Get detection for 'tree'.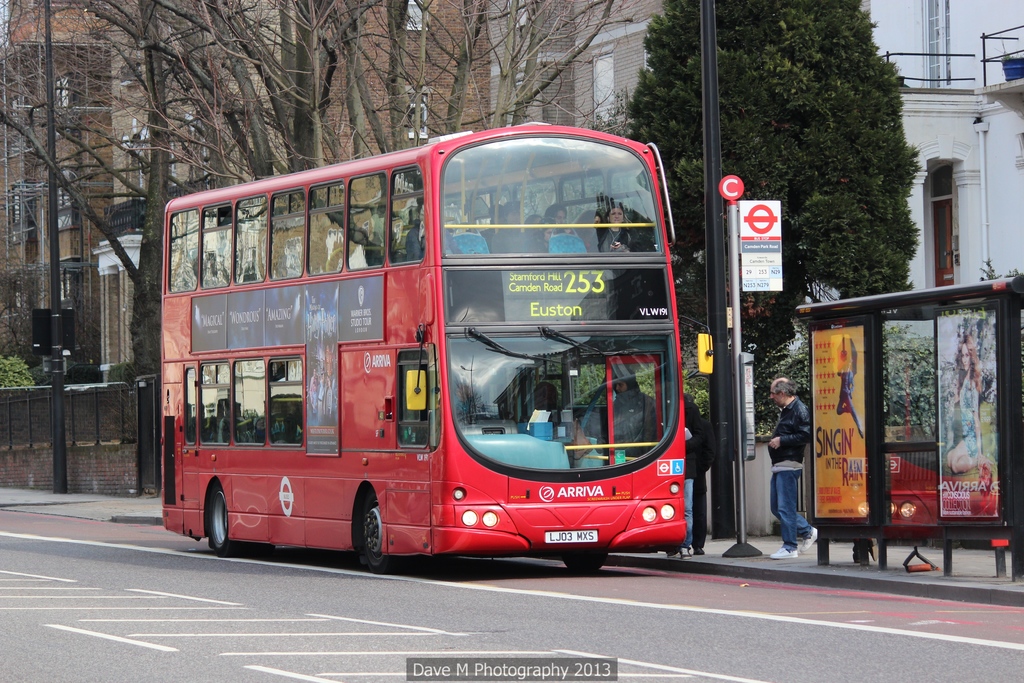
Detection: crop(620, 0, 920, 415).
